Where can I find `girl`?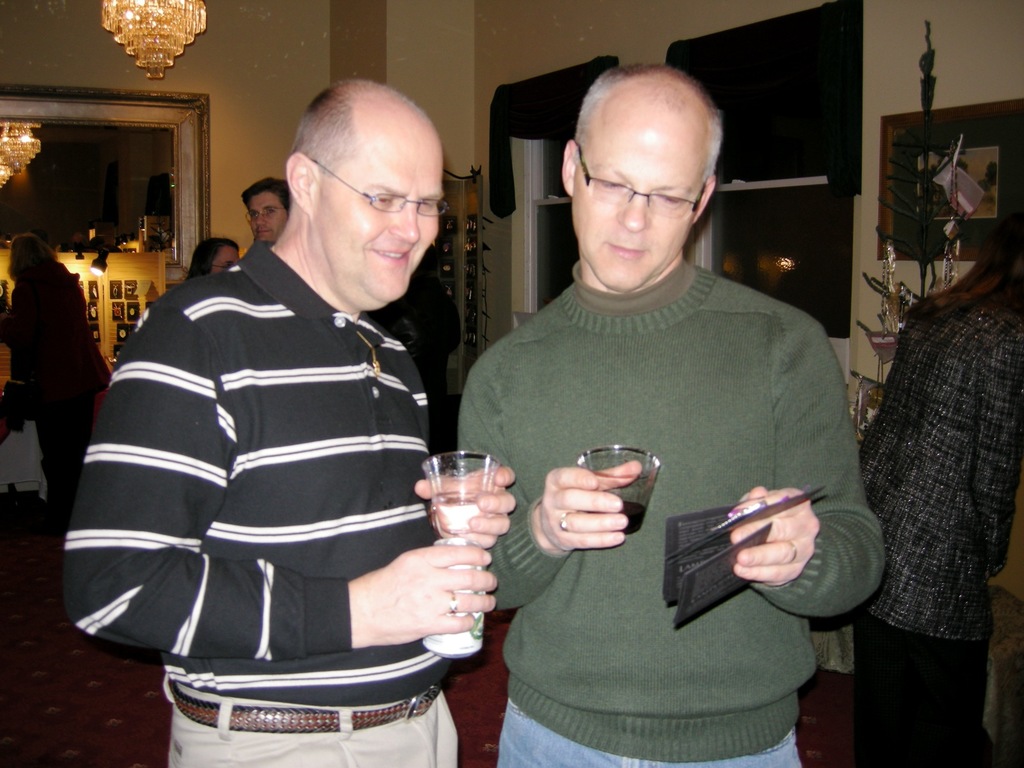
You can find it at [left=188, top=242, right=236, bottom=278].
